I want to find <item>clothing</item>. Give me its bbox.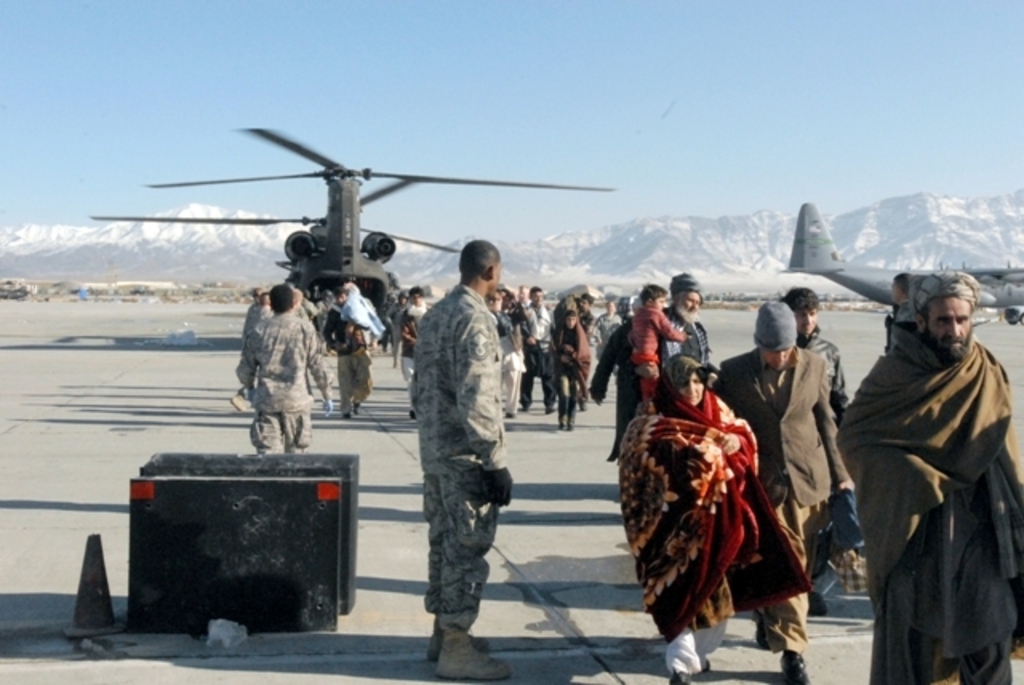
595, 326, 635, 461.
